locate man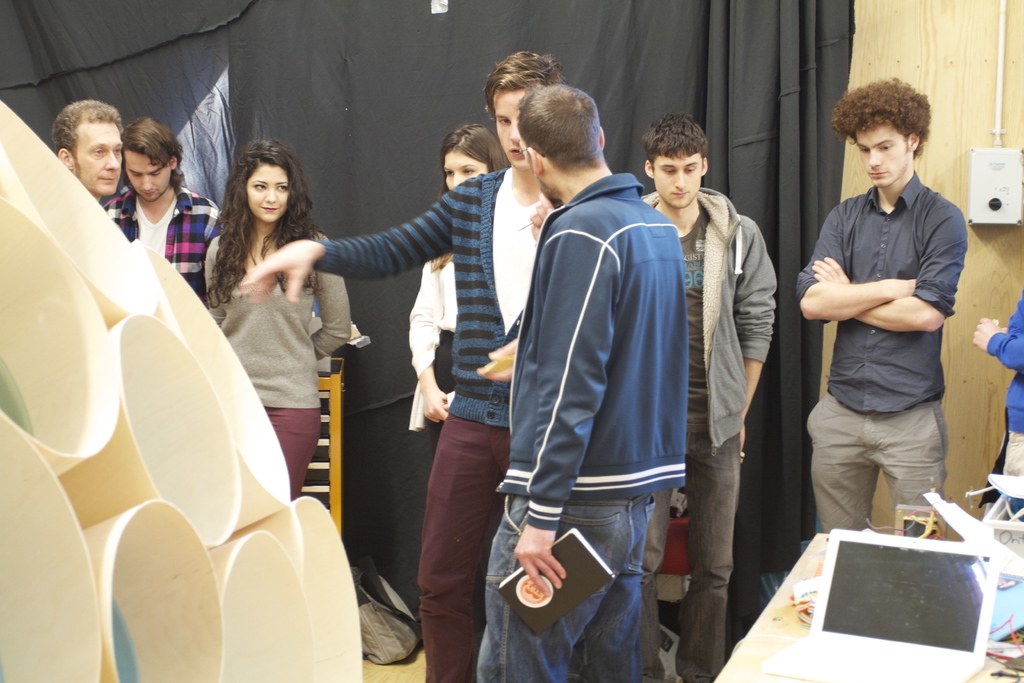
[798, 79, 966, 533]
